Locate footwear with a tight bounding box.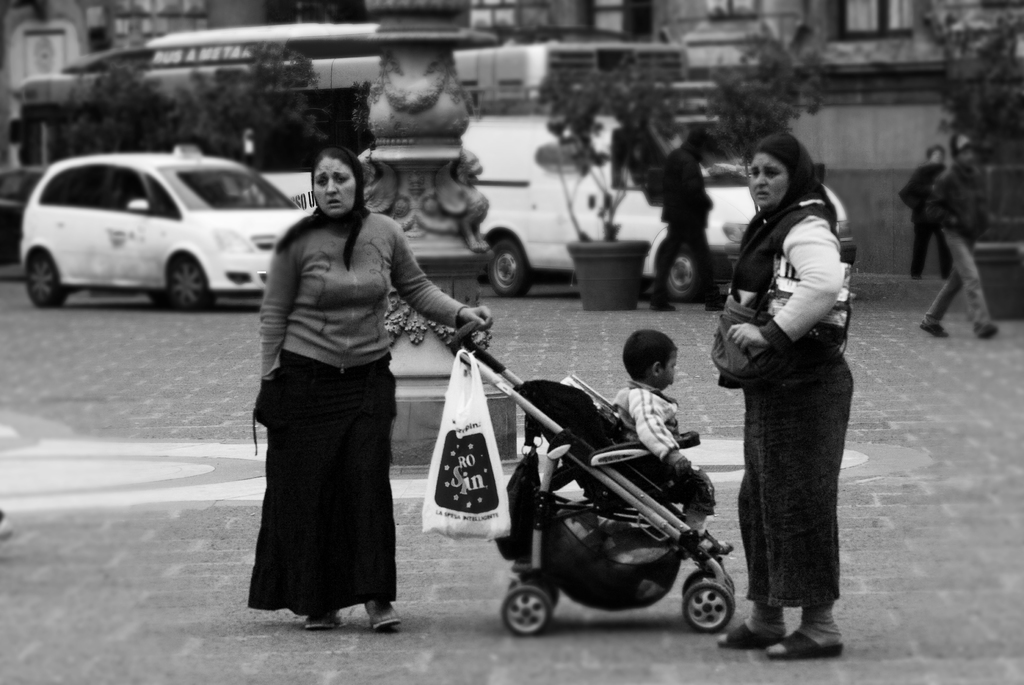
[left=691, top=529, right=732, bottom=560].
